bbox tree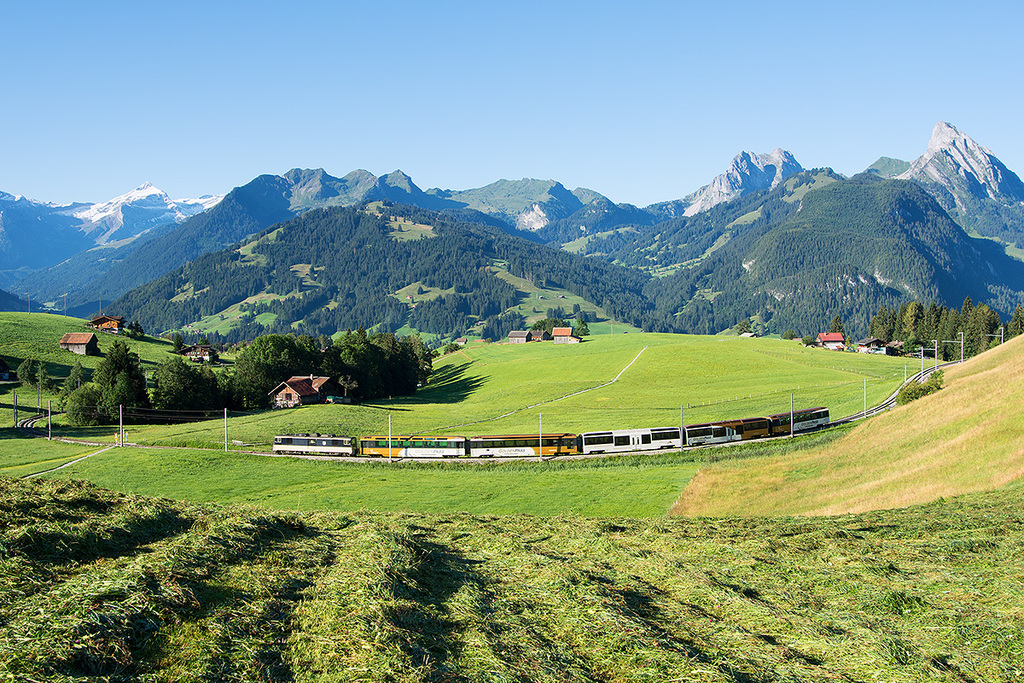
310:331:337:359
